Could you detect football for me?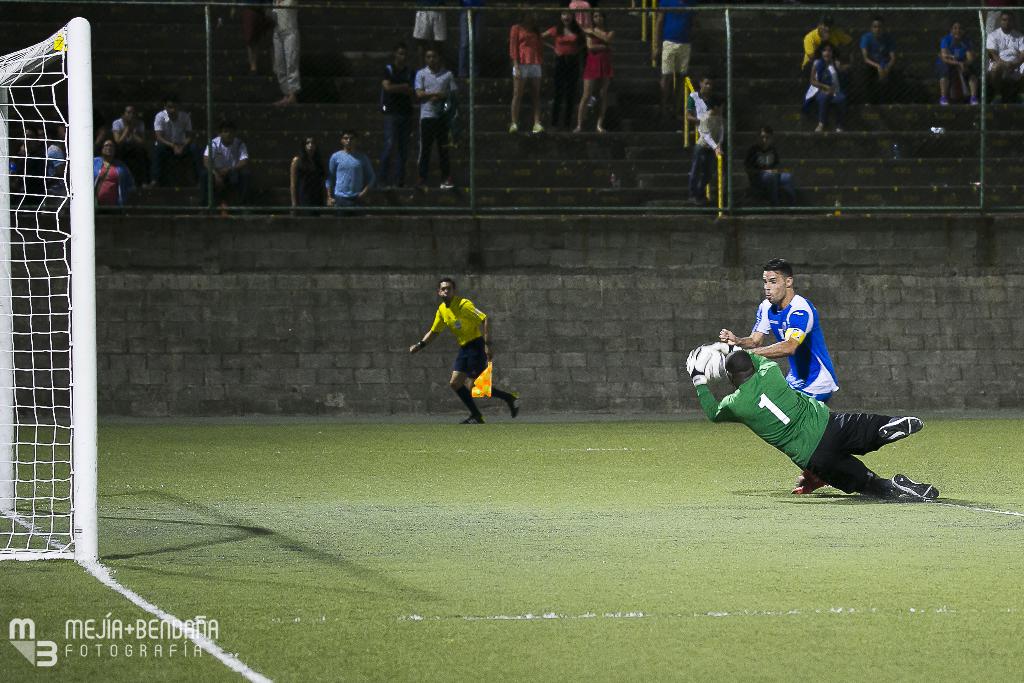
Detection result: <region>684, 344, 727, 379</region>.
